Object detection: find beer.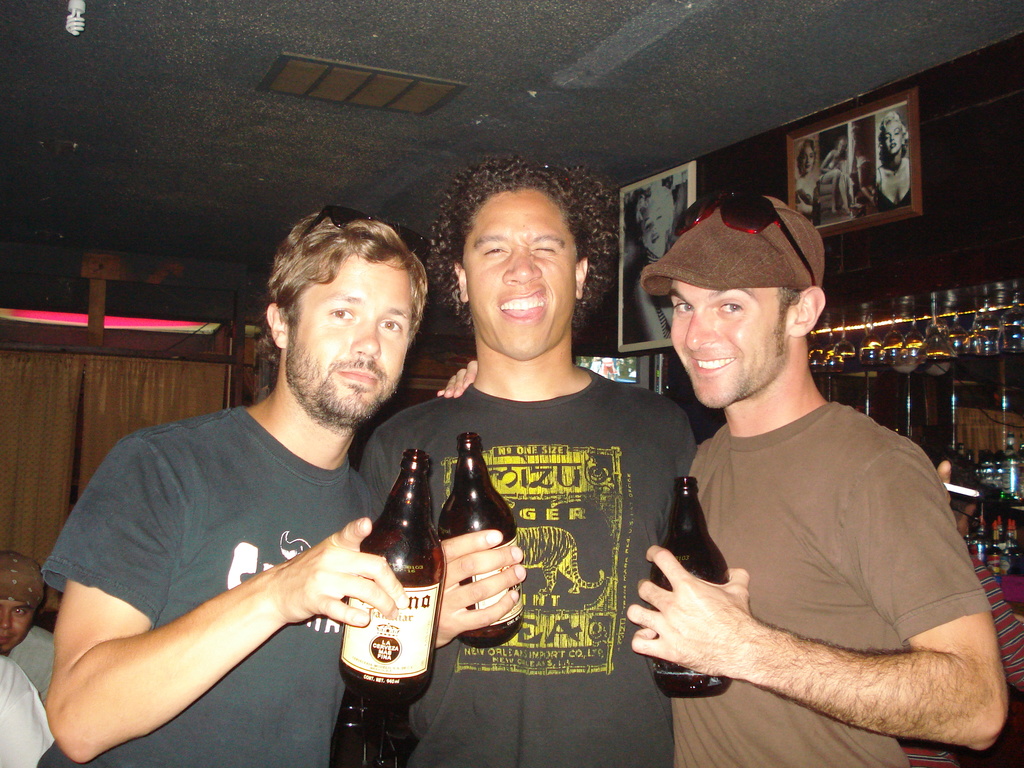
{"x1": 650, "y1": 475, "x2": 731, "y2": 705}.
